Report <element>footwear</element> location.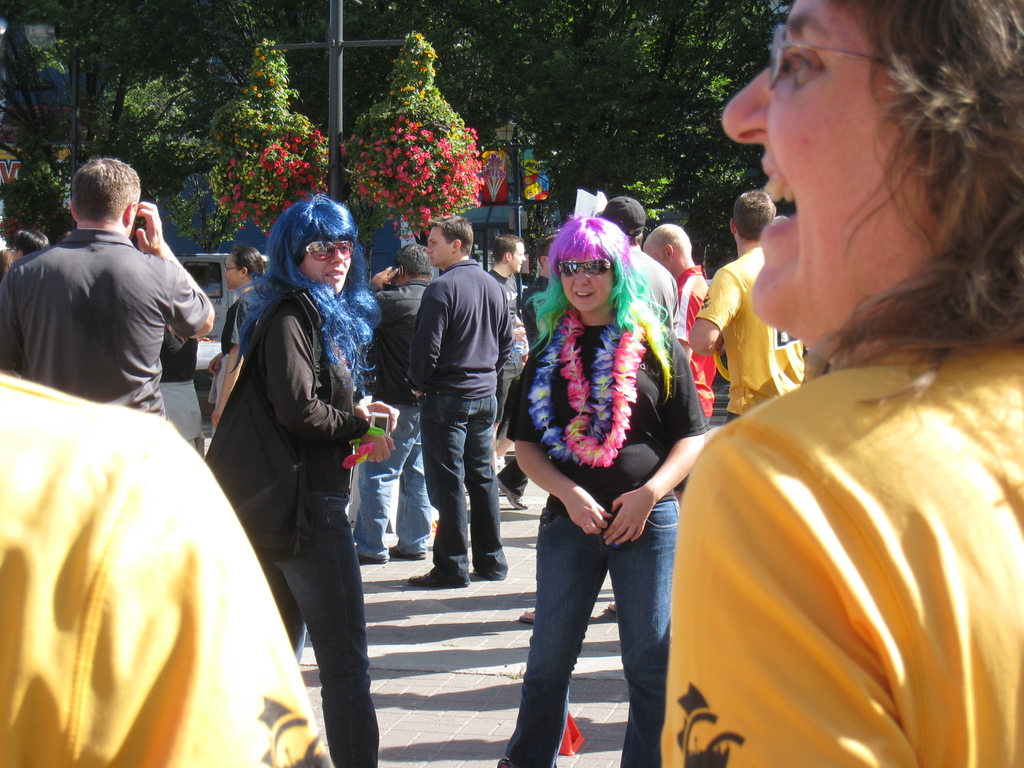
Report: l=404, t=564, r=469, b=589.
